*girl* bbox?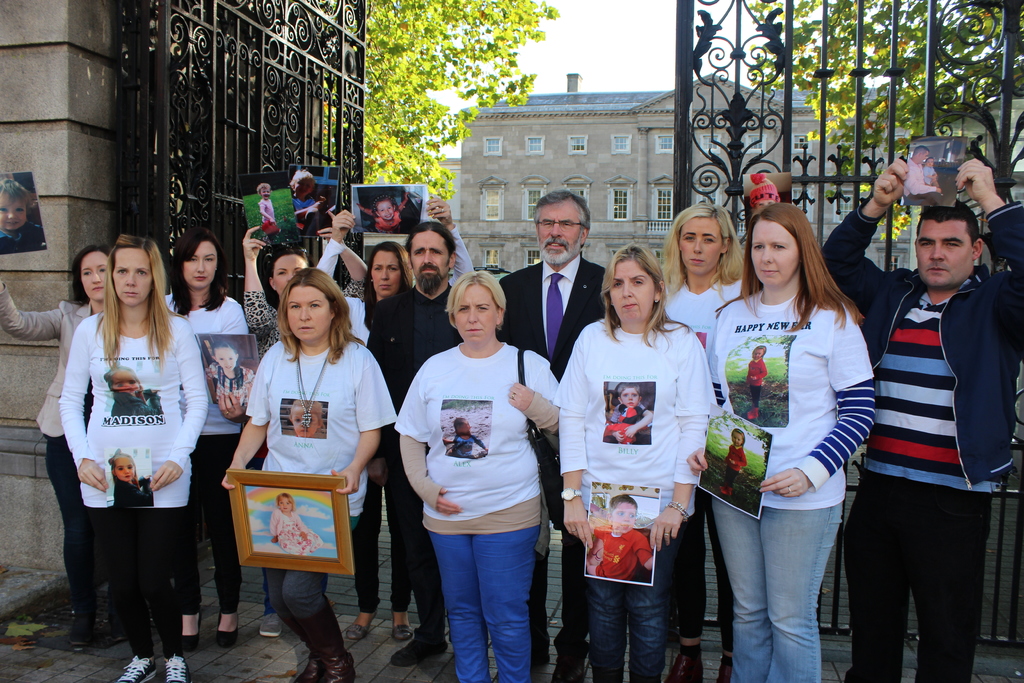
x1=108, y1=450, x2=152, y2=508
